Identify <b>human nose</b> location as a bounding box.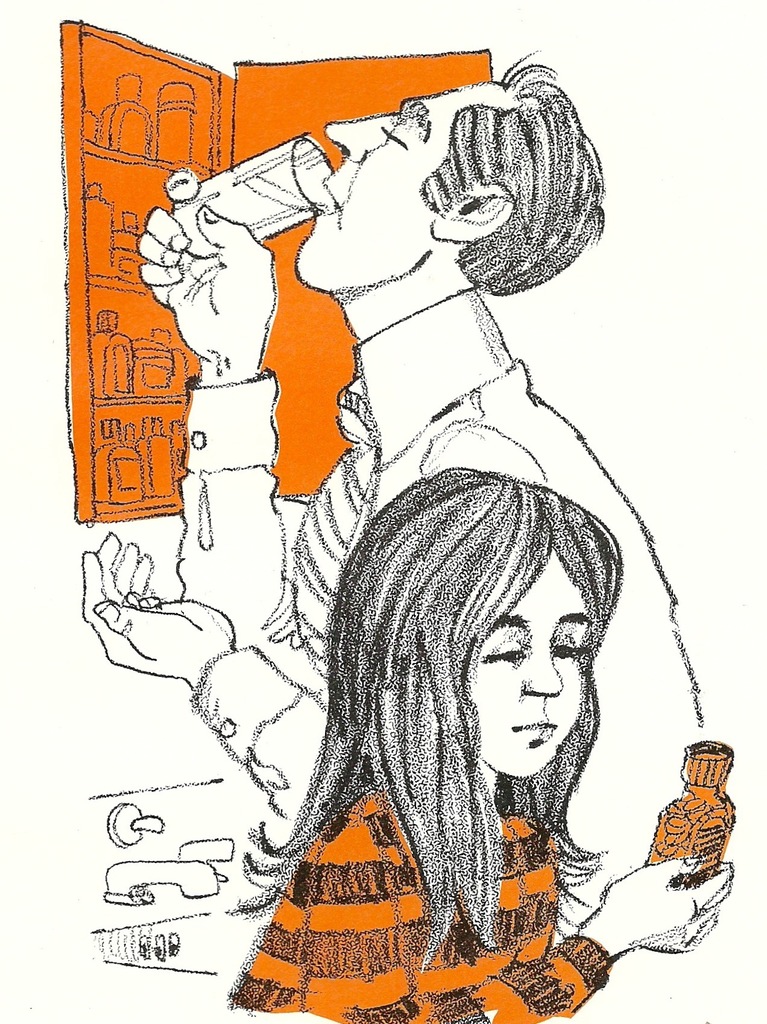
locate(518, 643, 561, 691).
